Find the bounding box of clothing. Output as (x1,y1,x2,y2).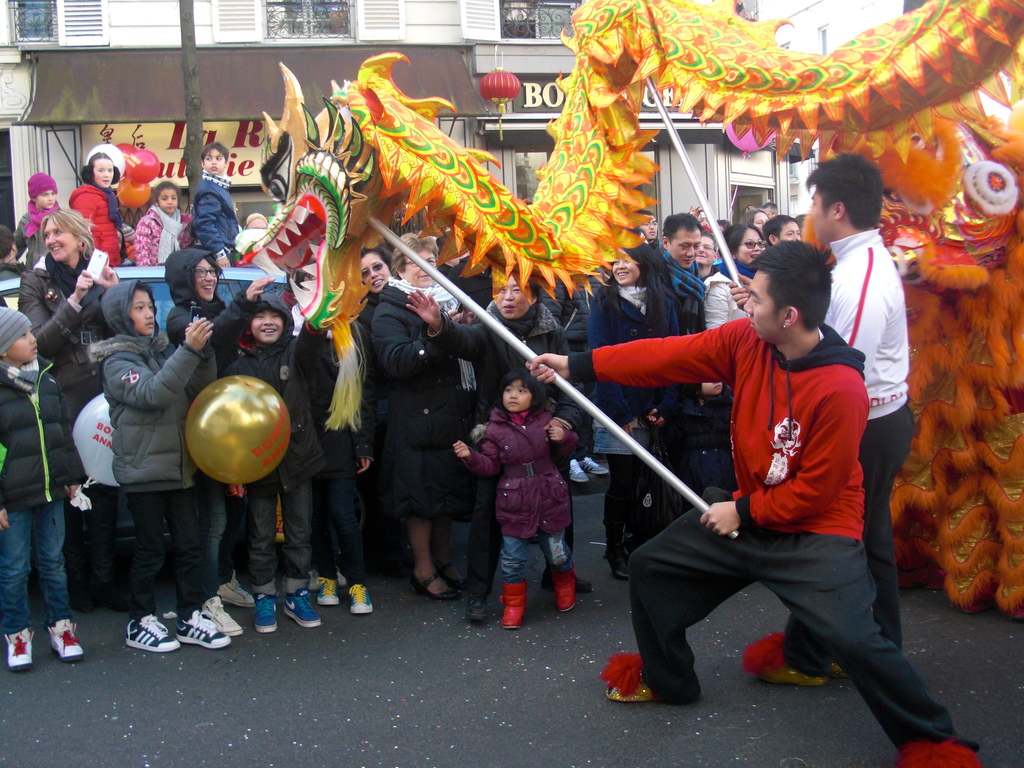
(702,257,755,496).
